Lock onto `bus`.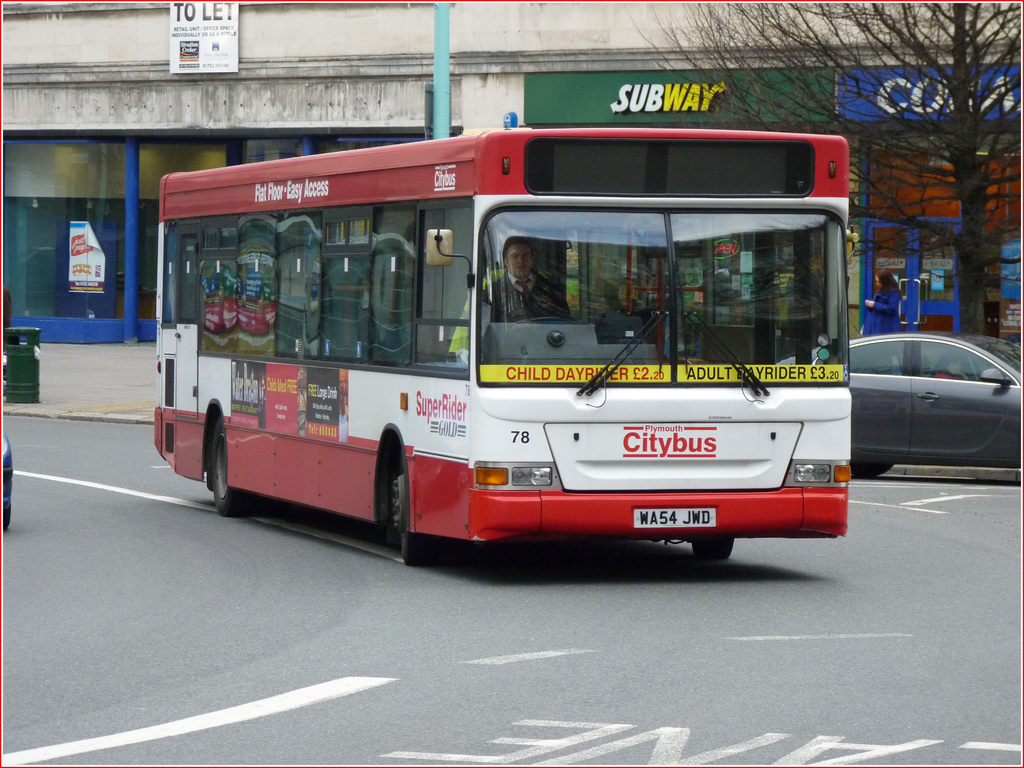
Locked: region(157, 117, 858, 566).
